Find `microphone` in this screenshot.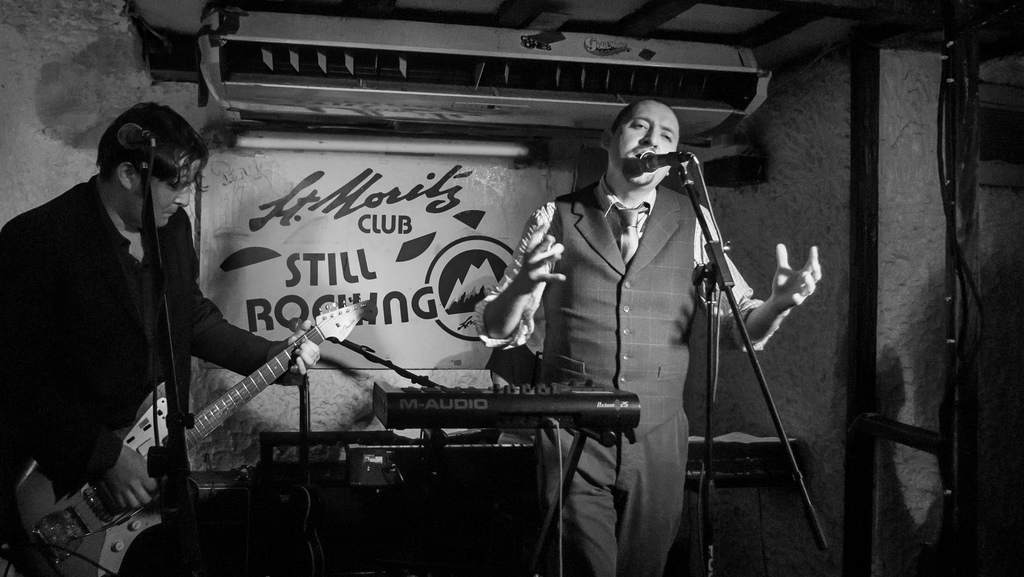
The bounding box for `microphone` is BBox(116, 120, 174, 174).
